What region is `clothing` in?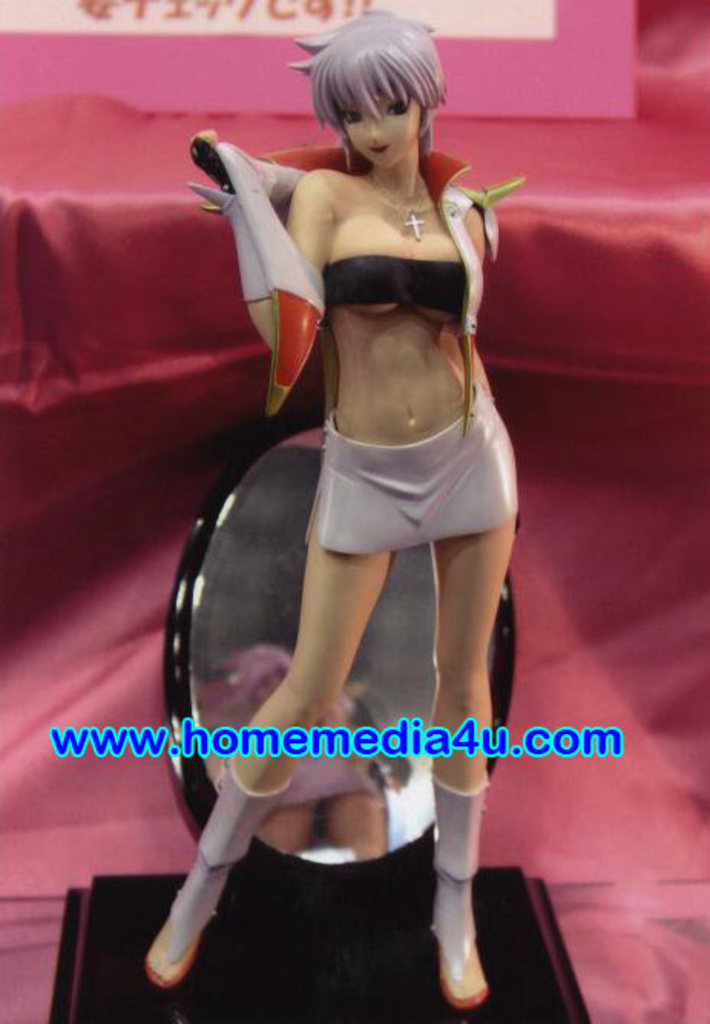
x1=293 y1=382 x2=521 y2=556.
